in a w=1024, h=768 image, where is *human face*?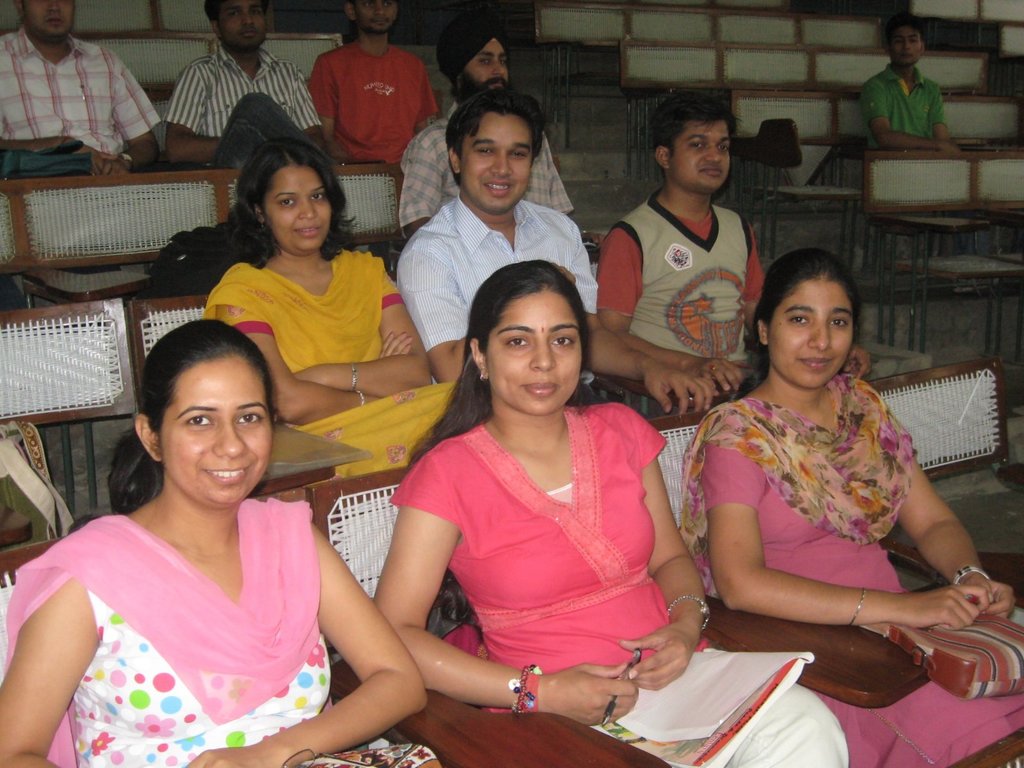
pyautogui.locateOnScreen(223, 1, 269, 45).
